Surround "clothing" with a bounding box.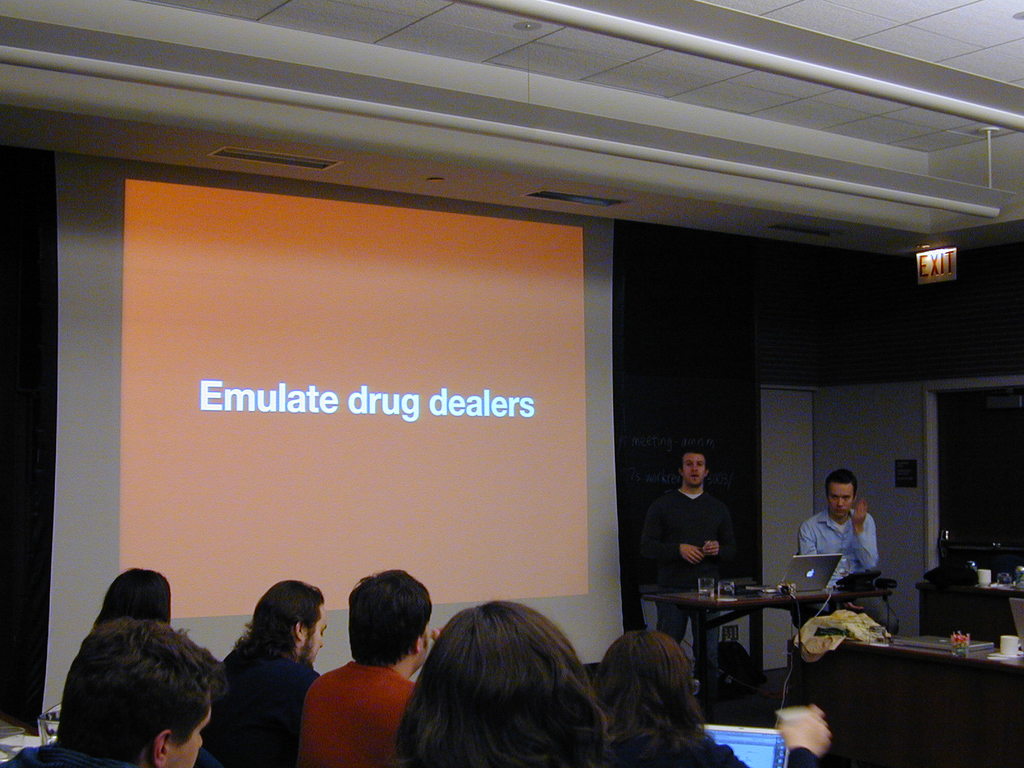
x1=636, y1=486, x2=735, y2=682.
